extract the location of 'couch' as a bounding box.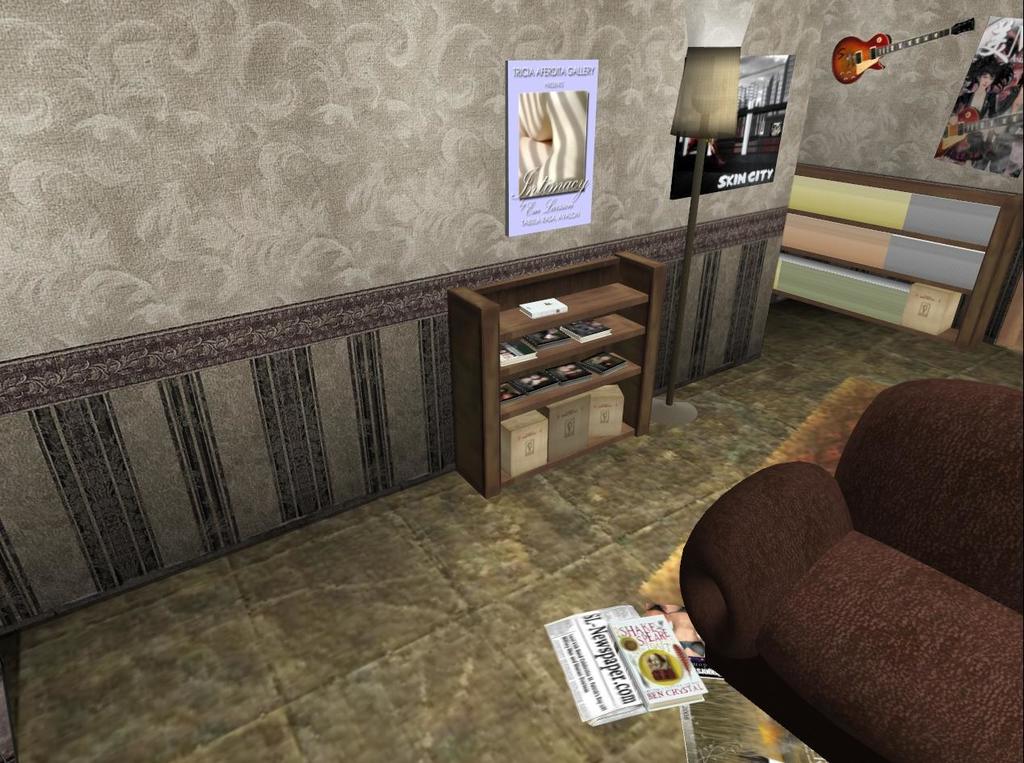
673,359,1023,761.
